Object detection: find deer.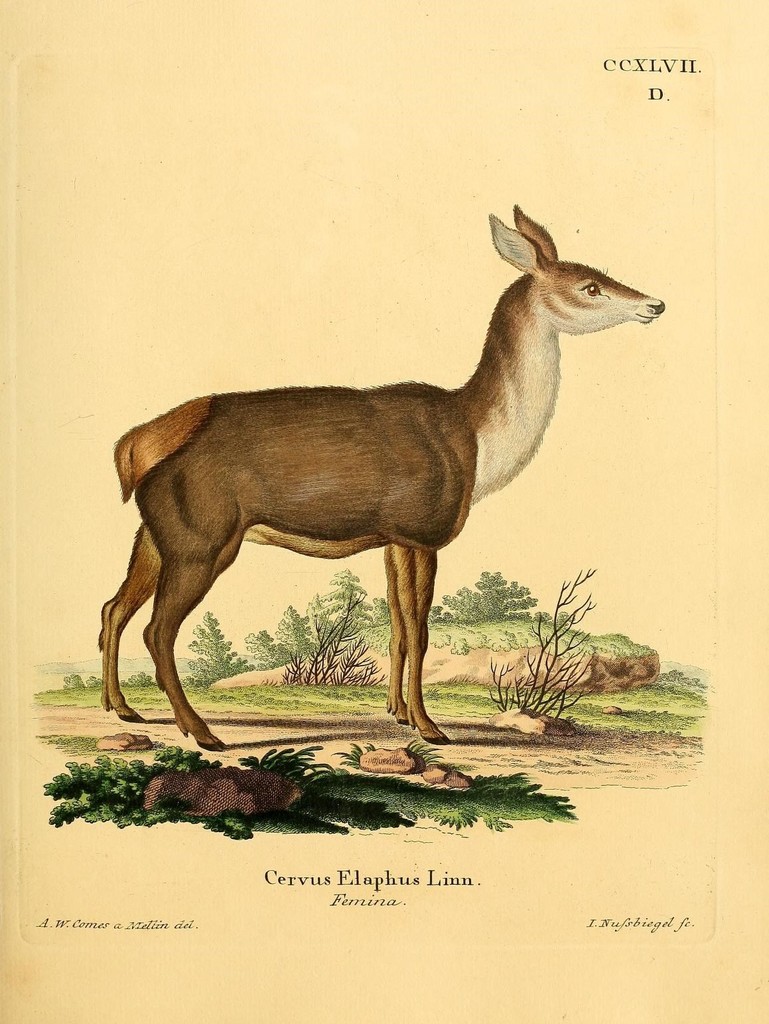
92, 202, 681, 739.
